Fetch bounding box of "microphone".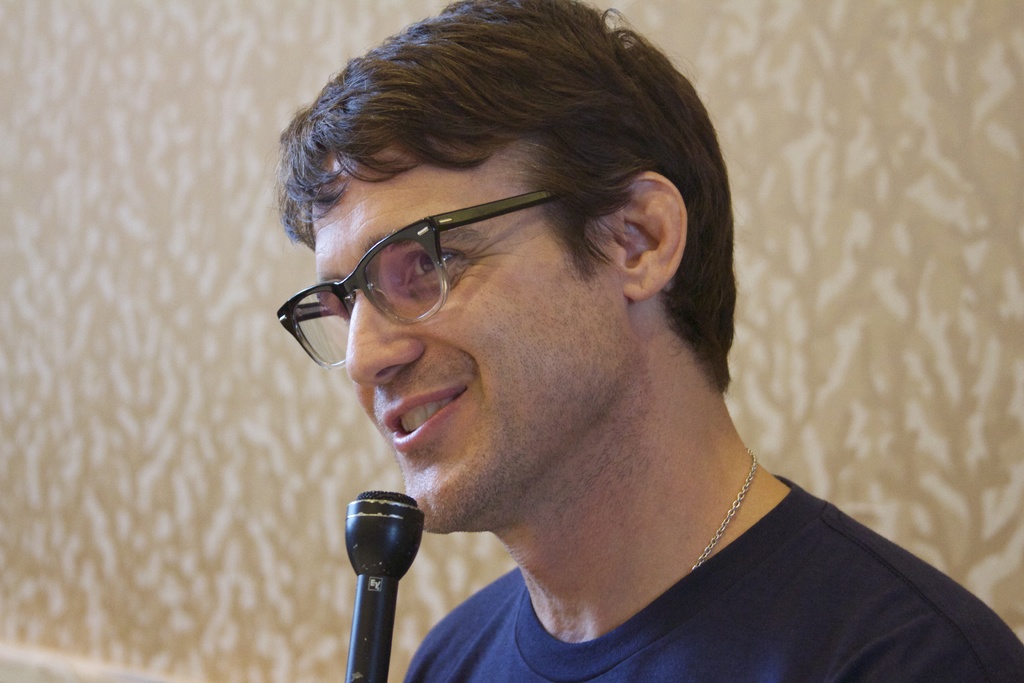
Bbox: [343,486,422,682].
